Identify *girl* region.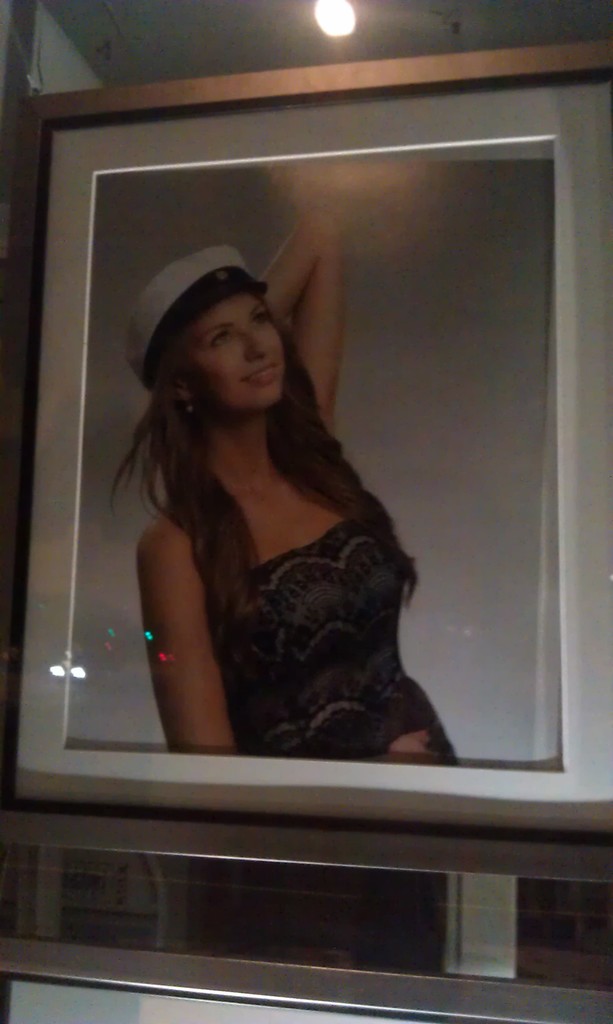
Region: pyautogui.locateOnScreen(109, 200, 458, 760).
